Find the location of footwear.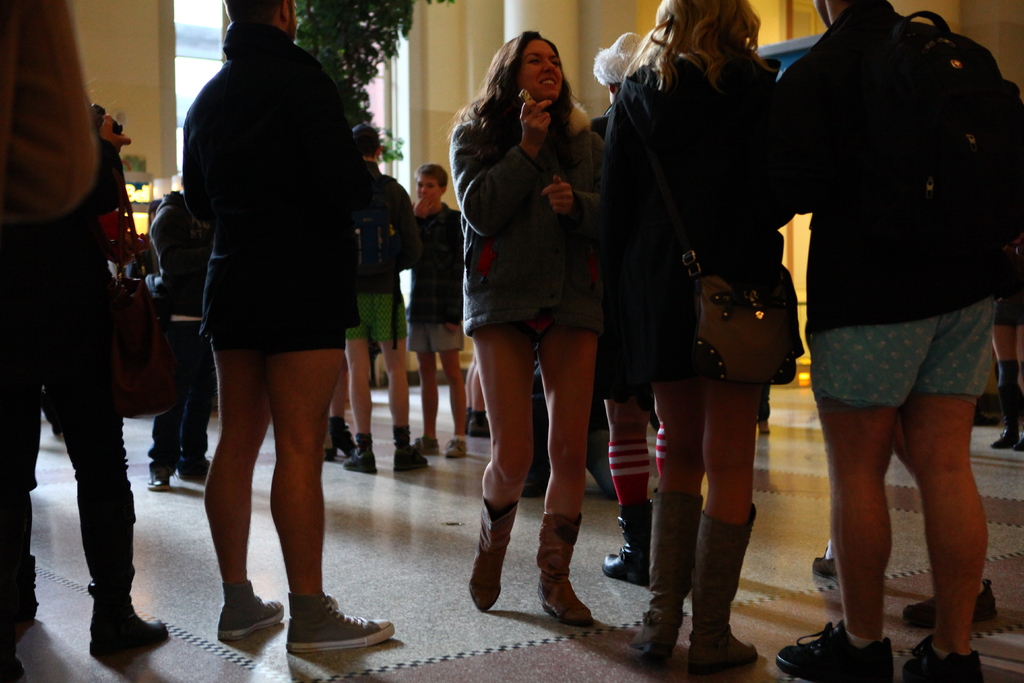
Location: left=88, top=579, right=170, bottom=661.
